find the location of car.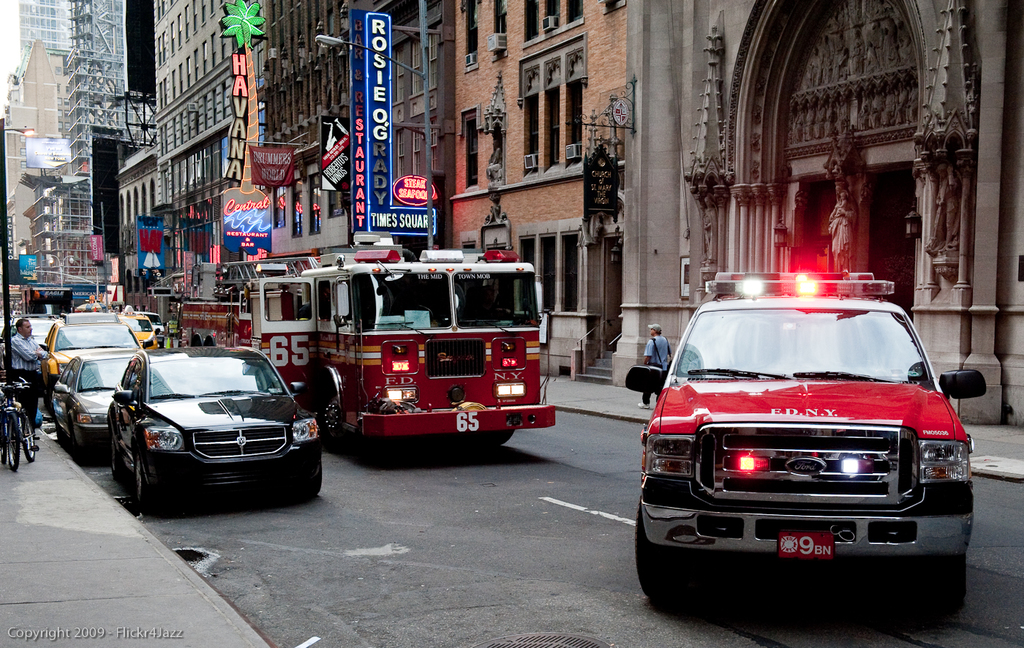
Location: 110/354/335/518.
